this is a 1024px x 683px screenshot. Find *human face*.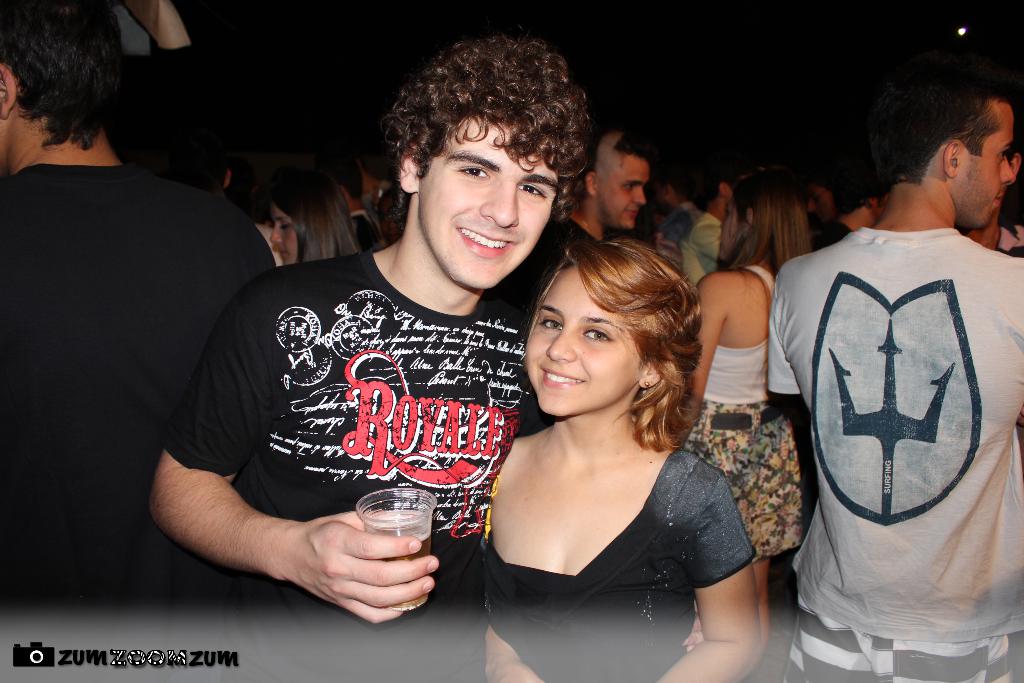
Bounding box: 602/156/650/235.
